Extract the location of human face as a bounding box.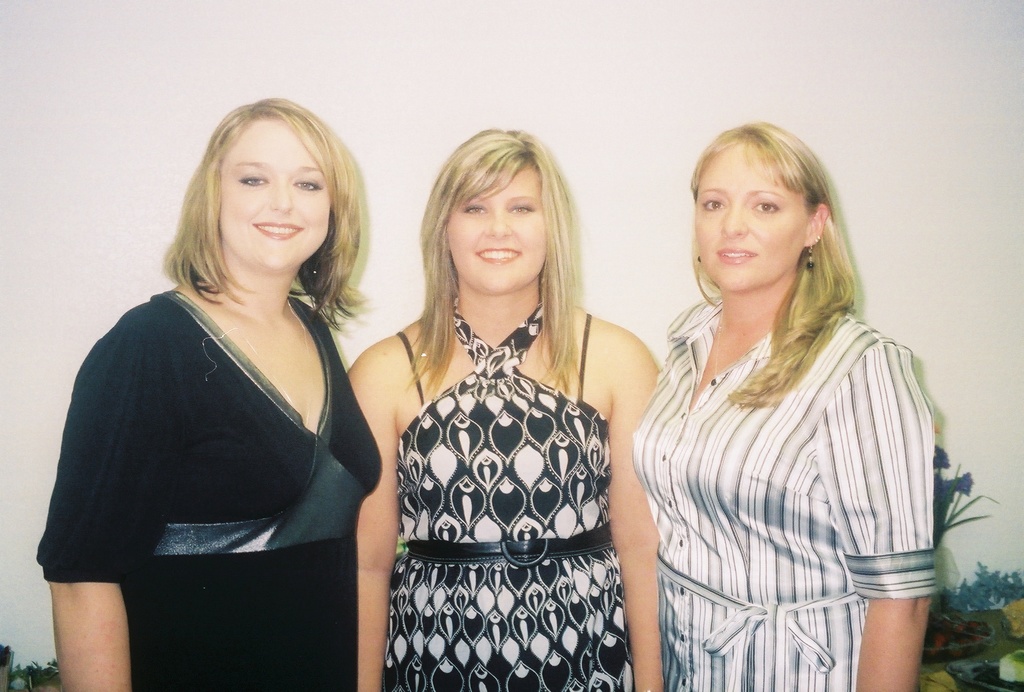
detection(684, 152, 810, 301).
